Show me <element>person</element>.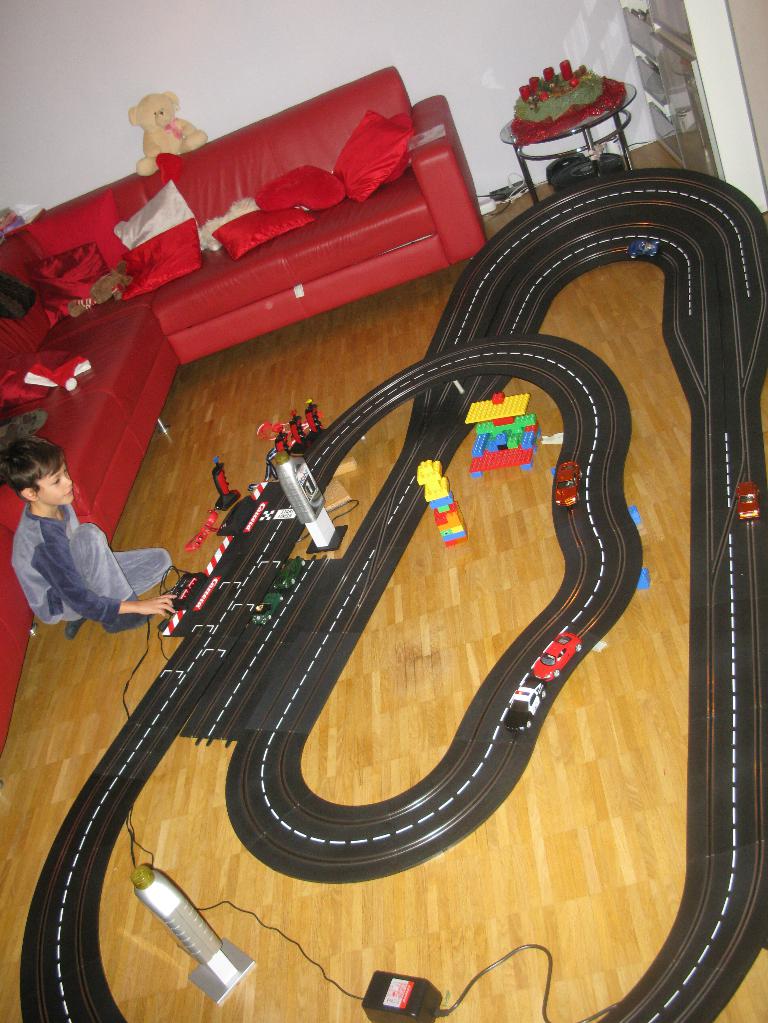
<element>person</element> is here: [x1=9, y1=438, x2=166, y2=664].
